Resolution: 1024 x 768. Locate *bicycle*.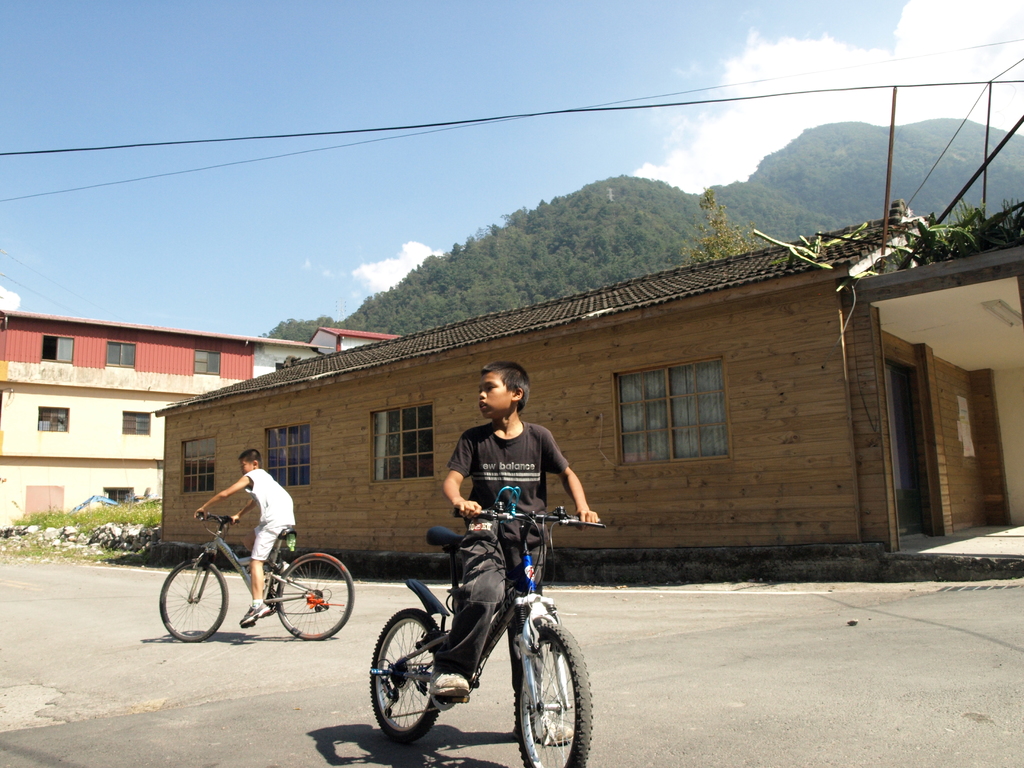
367, 487, 605, 767.
